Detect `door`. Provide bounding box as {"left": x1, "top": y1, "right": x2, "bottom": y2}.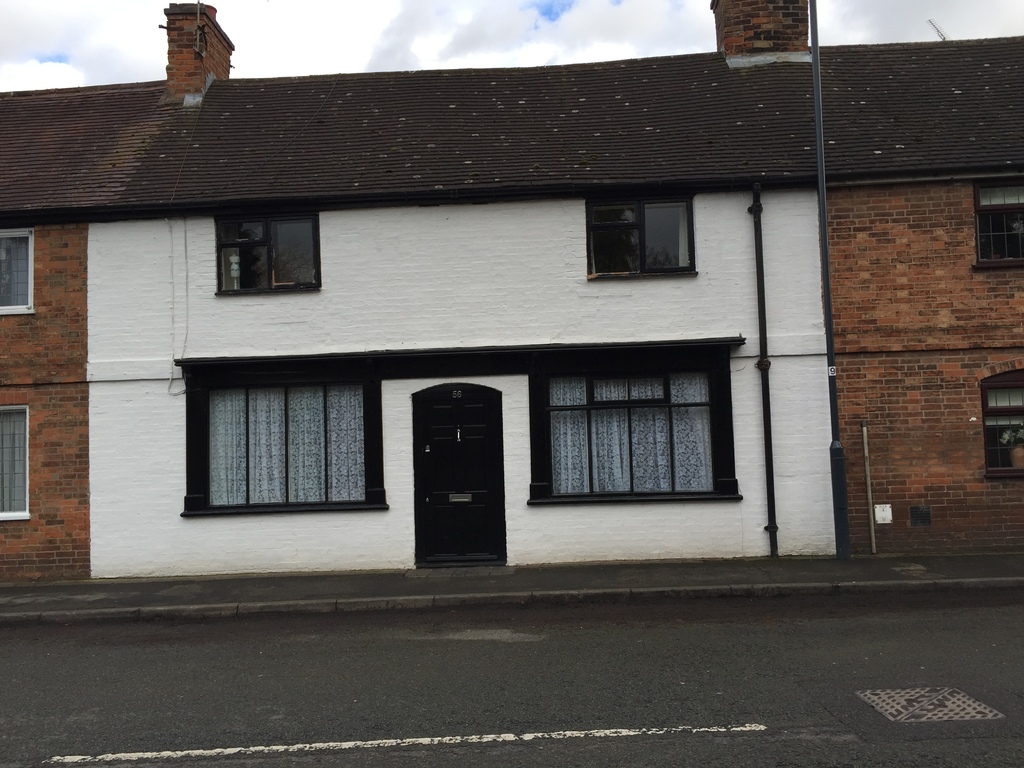
{"left": 412, "top": 385, "right": 504, "bottom": 569}.
